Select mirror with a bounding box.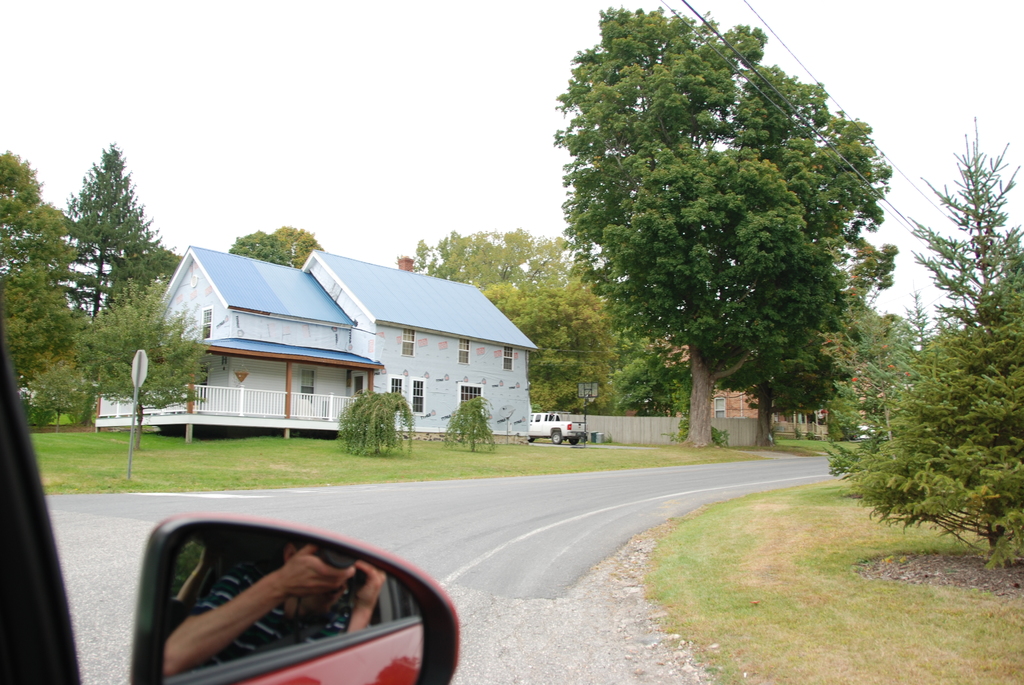
box=[165, 528, 425, 684].
